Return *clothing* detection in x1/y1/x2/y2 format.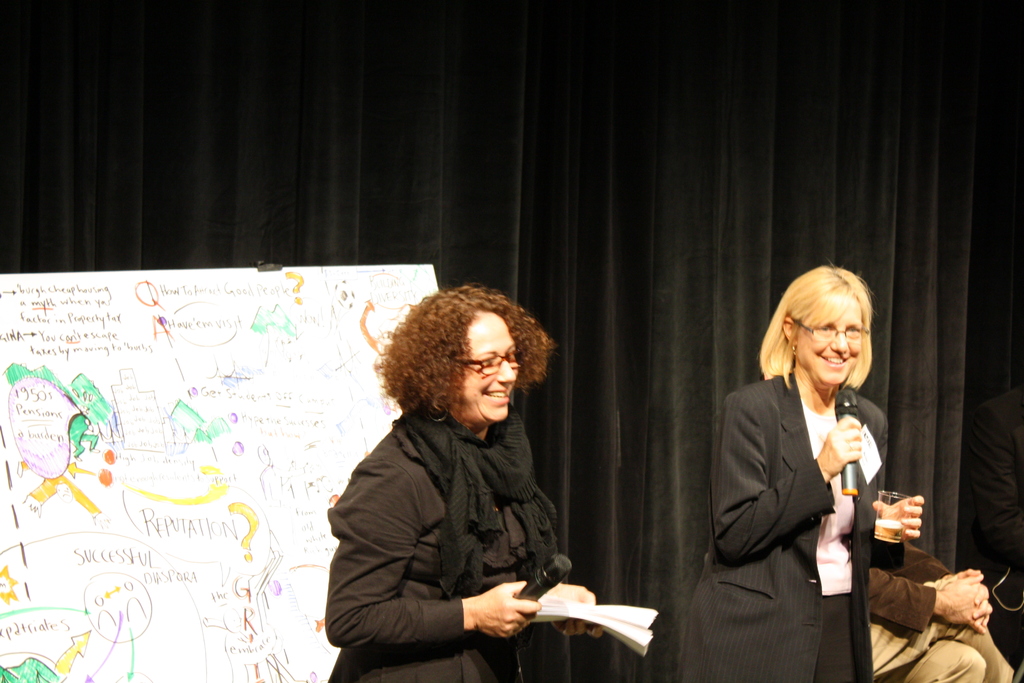
686/372/902/682.
